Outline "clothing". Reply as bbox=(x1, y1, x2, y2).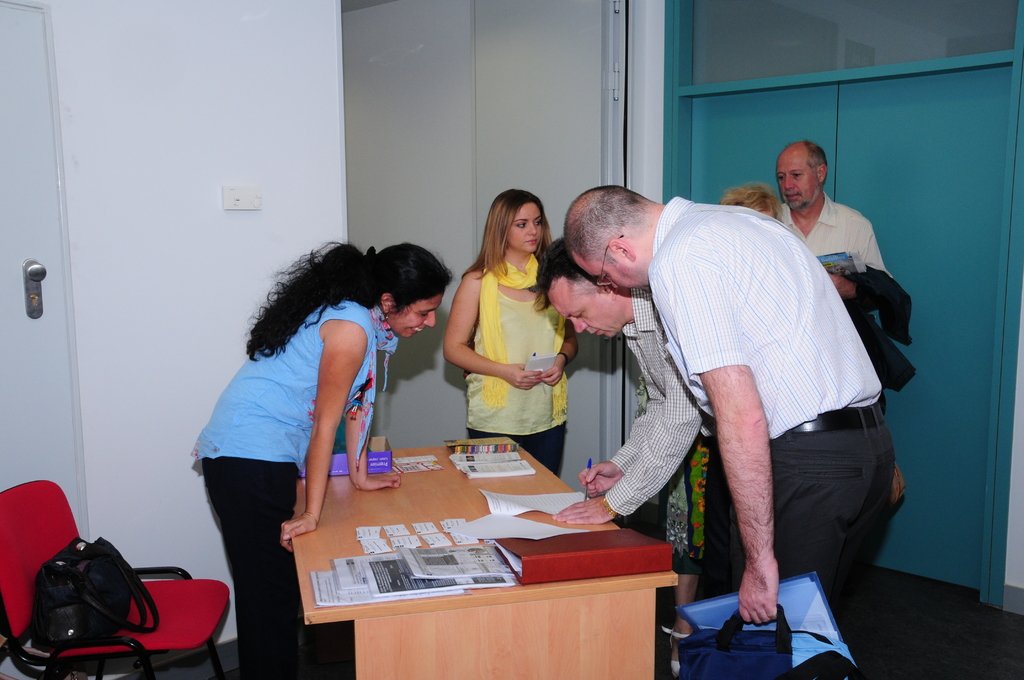
bbox=(595, 284, 720, 602).
